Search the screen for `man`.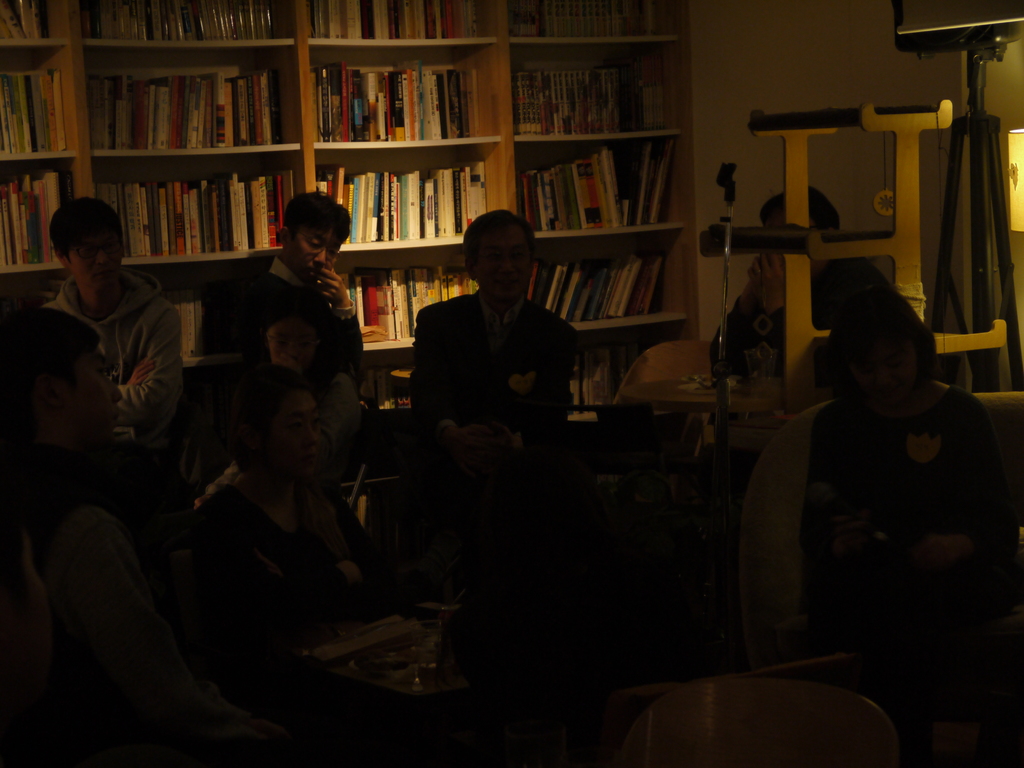
Found at 195, 193, 375, 584.
